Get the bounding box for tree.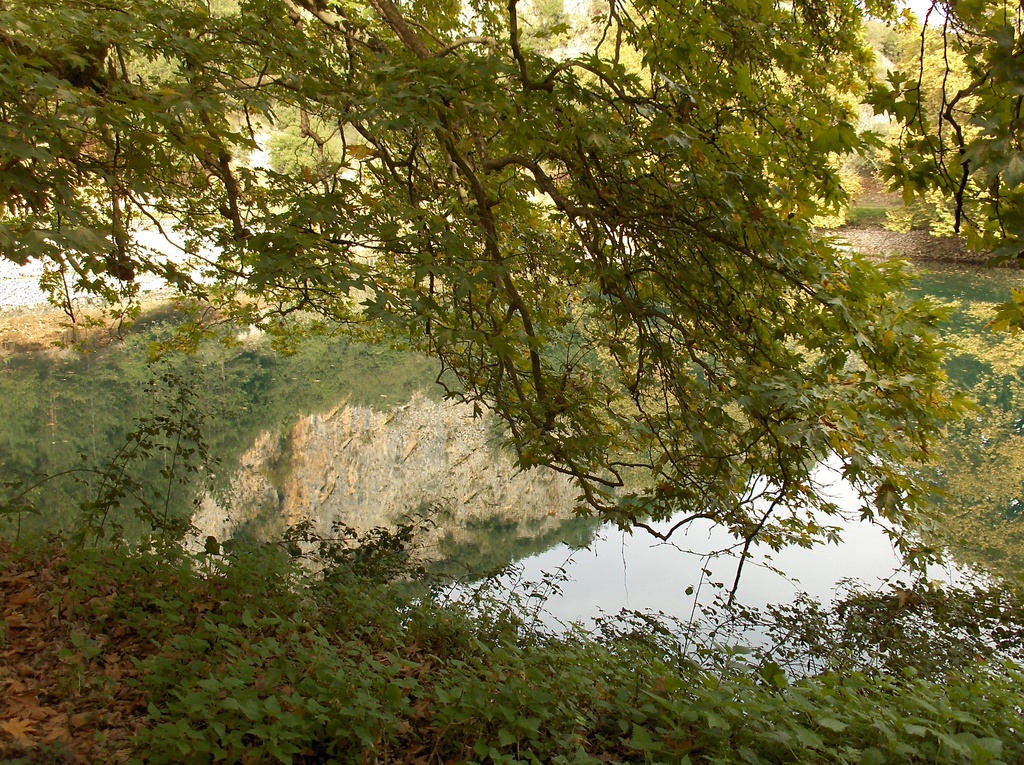
x1=0 y1=0 x2=957 y2=601.
